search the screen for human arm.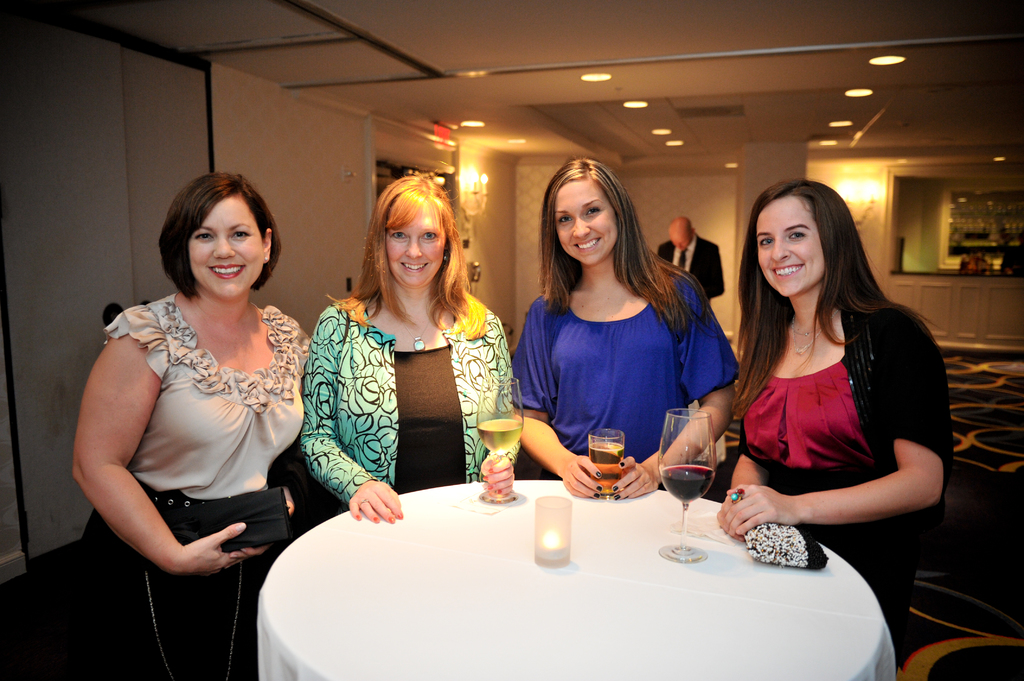
Found at left=718, top=303, right=941, bottom=541.
